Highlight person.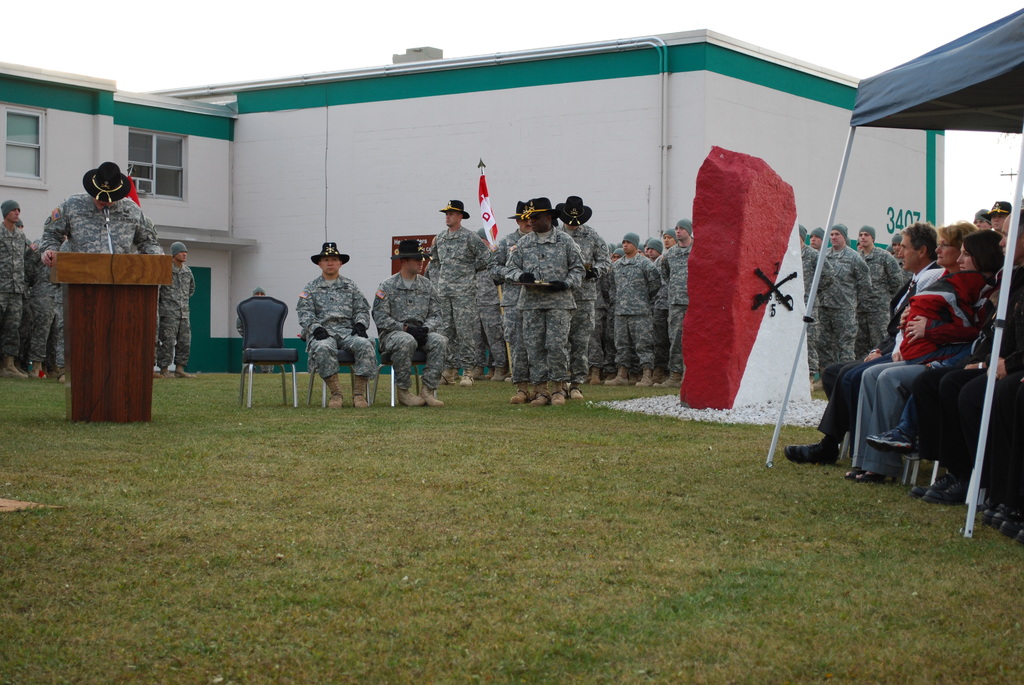
Highlighted region: x1=19 y1=242 x2=59 y2=375.
